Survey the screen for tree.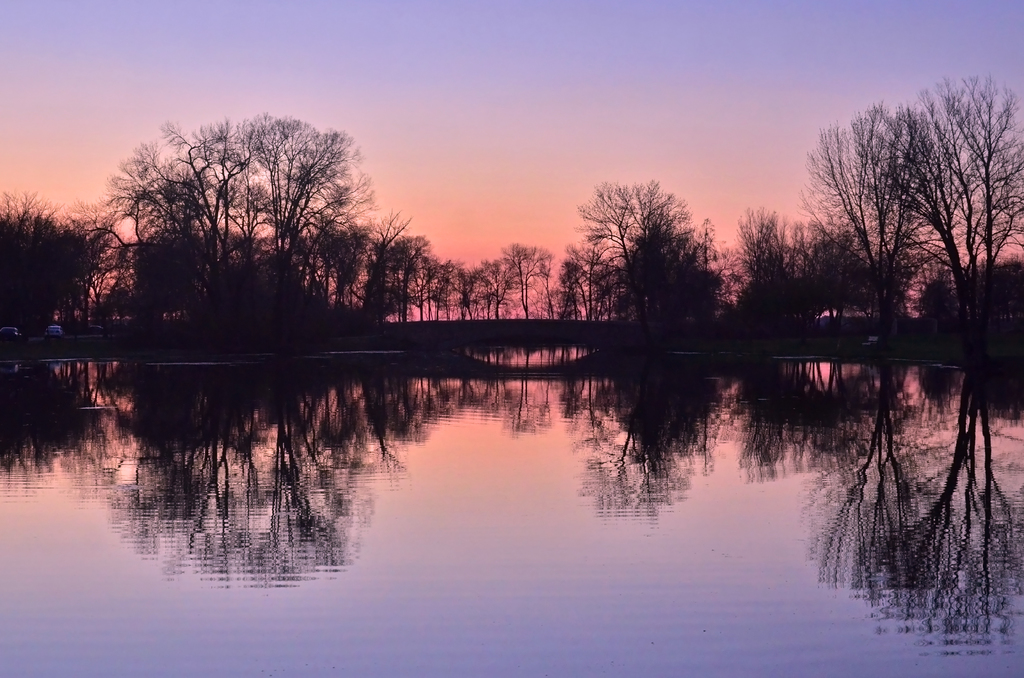
Survey found: (0, 191, 118, 320).
